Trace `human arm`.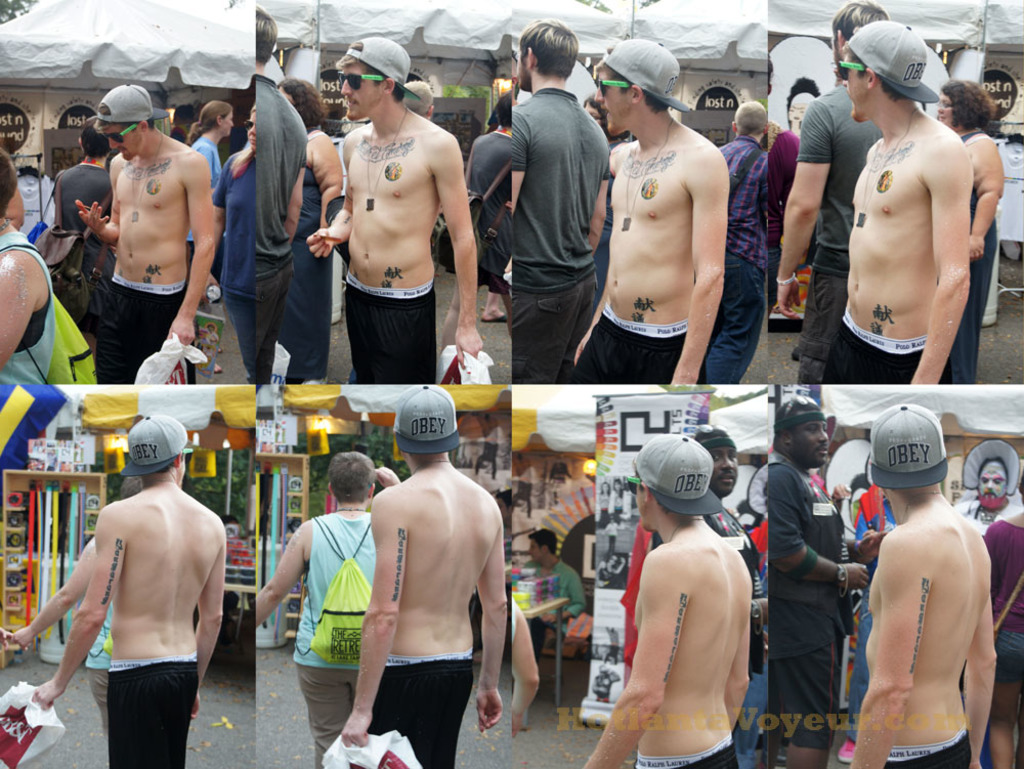
Traced to (left=768, top=468, right=869, bottom=595).
